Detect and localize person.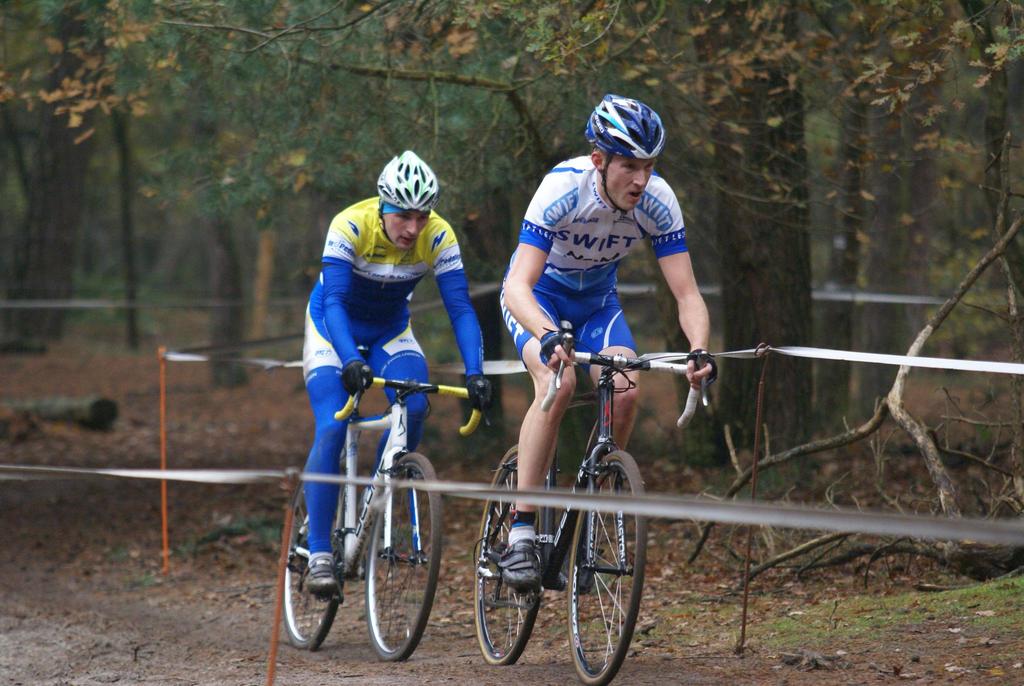
Localized at region(302, 151, 491, 586).
